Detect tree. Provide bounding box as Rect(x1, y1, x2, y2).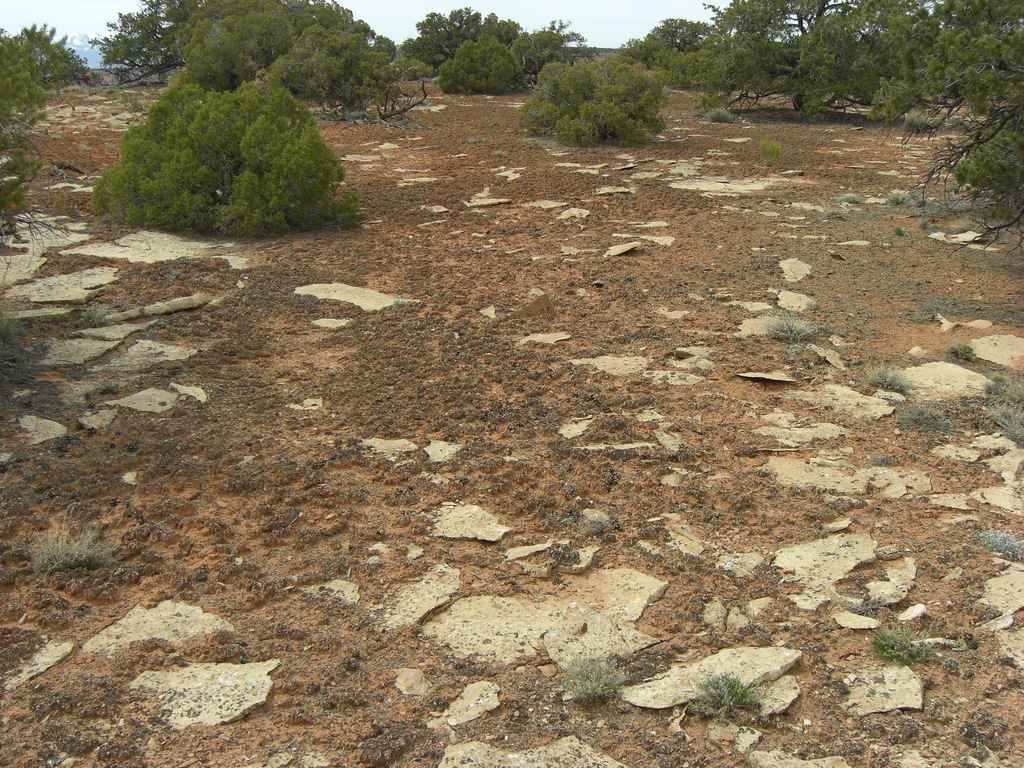
Rect(681, 0, 854, 108).
